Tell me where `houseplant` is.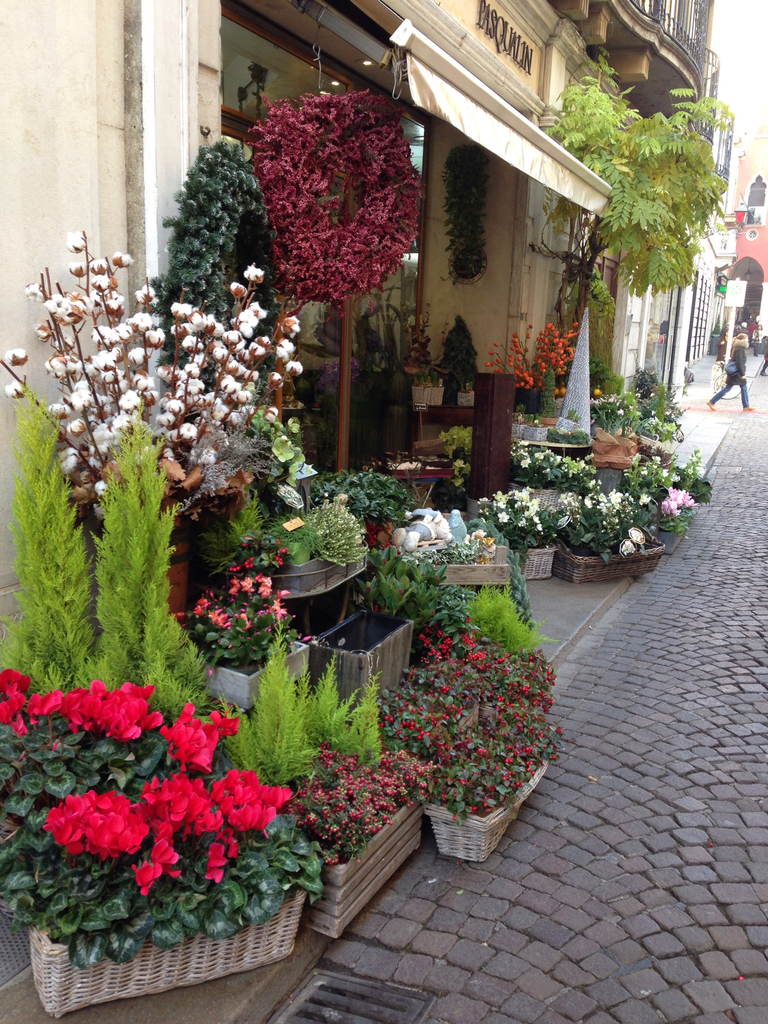
`houseplant` is at Rect(308, 461, 418, 552).
